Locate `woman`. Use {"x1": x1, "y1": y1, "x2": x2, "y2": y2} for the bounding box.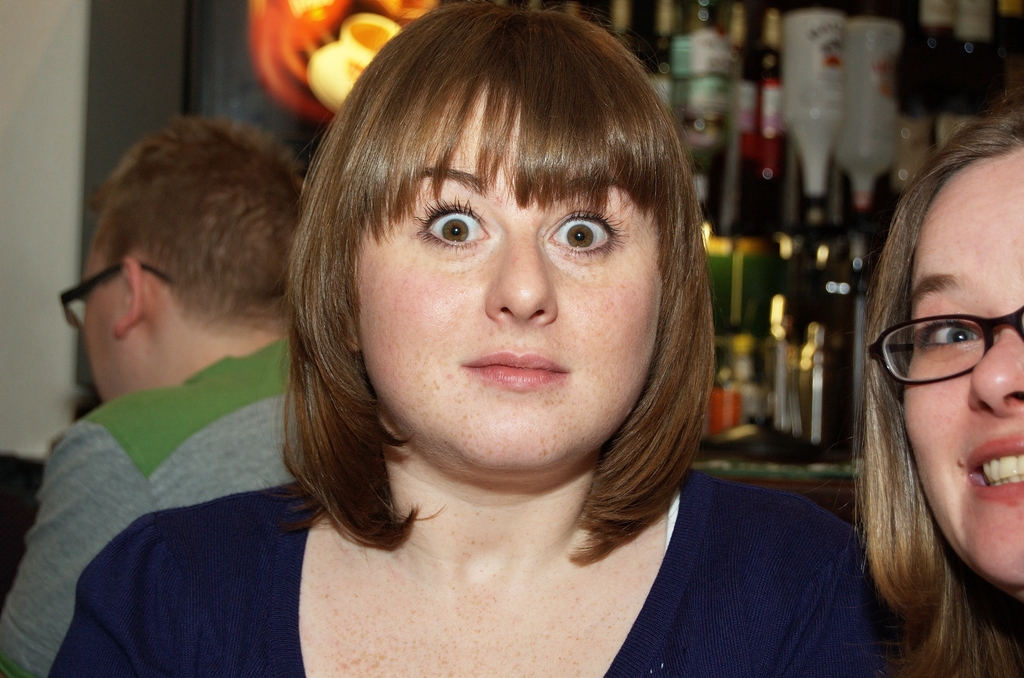
{"x1": 851, "y1": 97, "x2": 1023, "y2": 677}.
